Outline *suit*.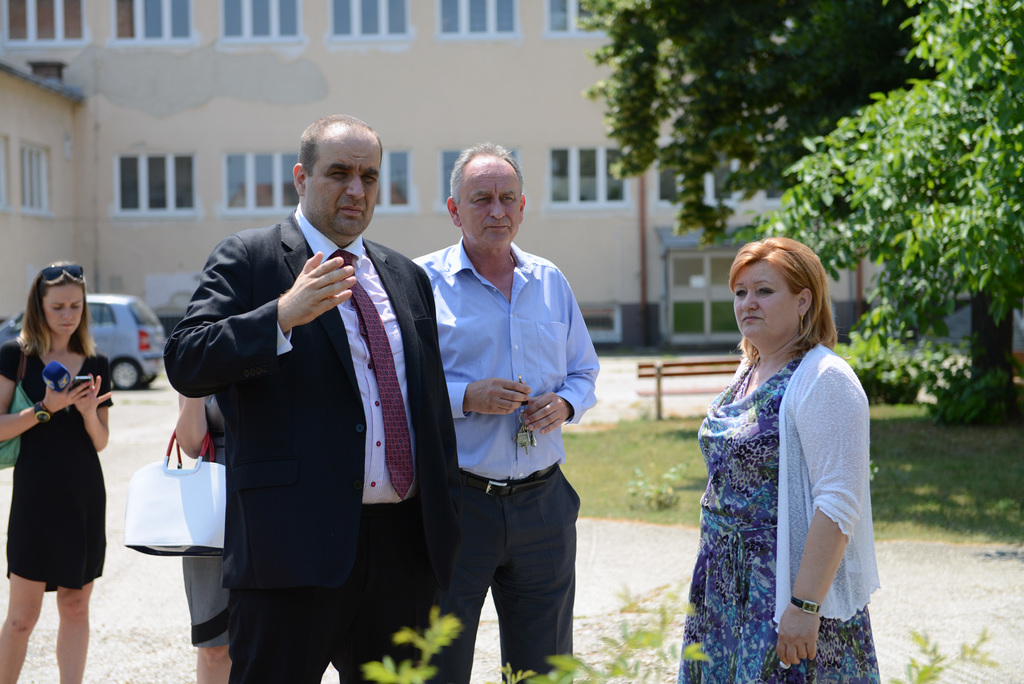
Outline: select_region(158, 110, 442, 683).
